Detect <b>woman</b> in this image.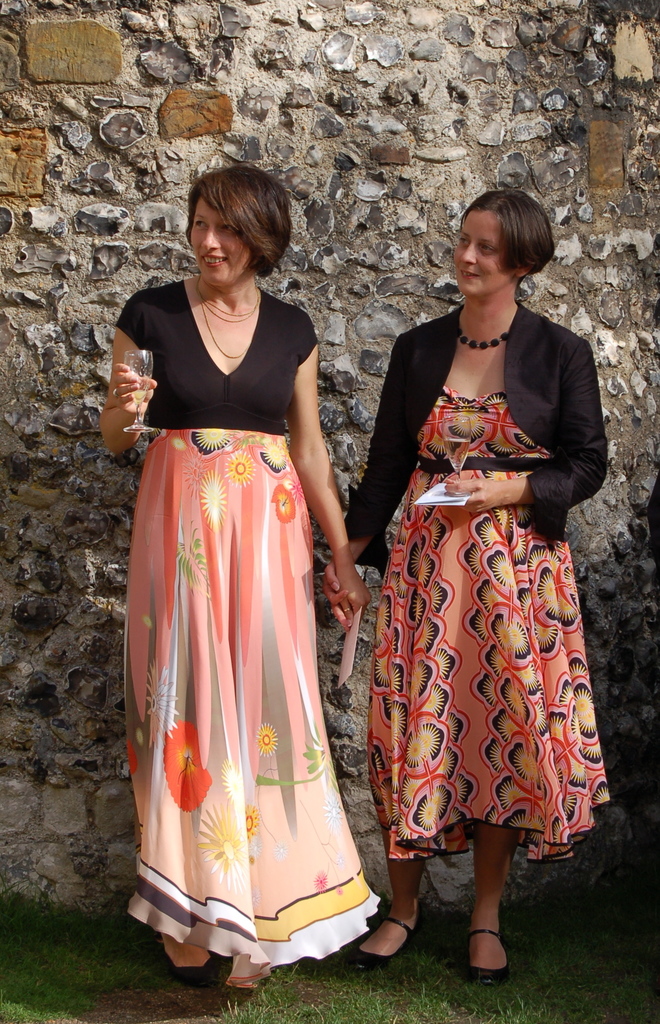
Detection: 319,189,615,986.
